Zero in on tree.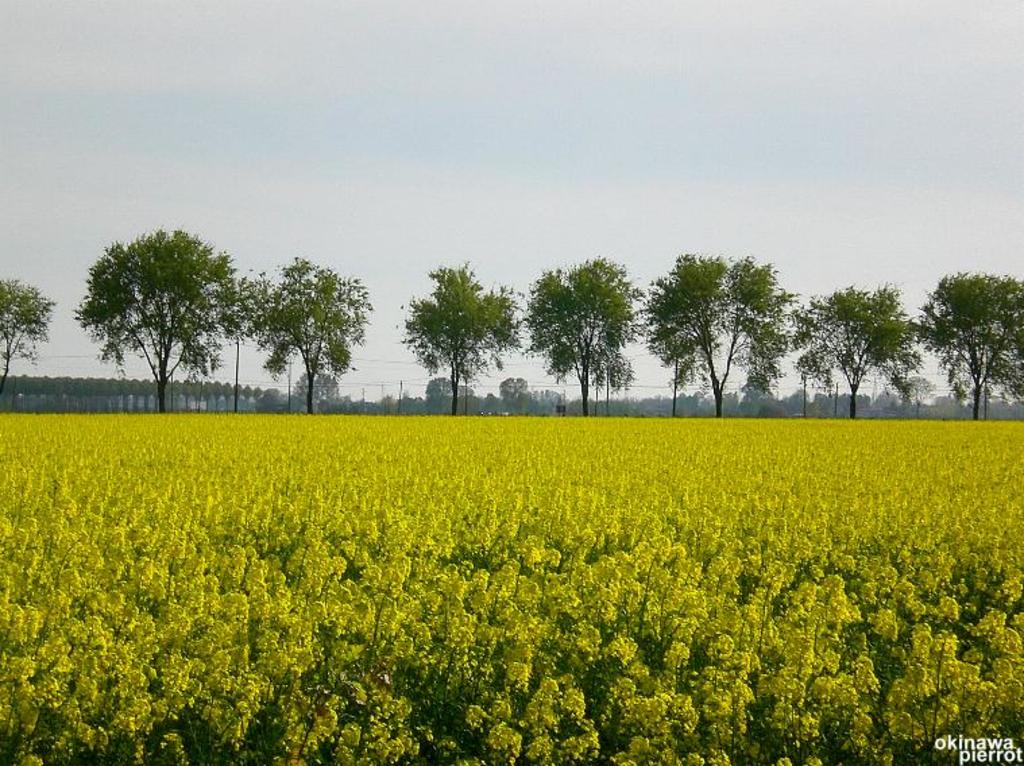
Zeroed in: {"left": 0, "top": 268, "right": 62, "bottom": 390}.
